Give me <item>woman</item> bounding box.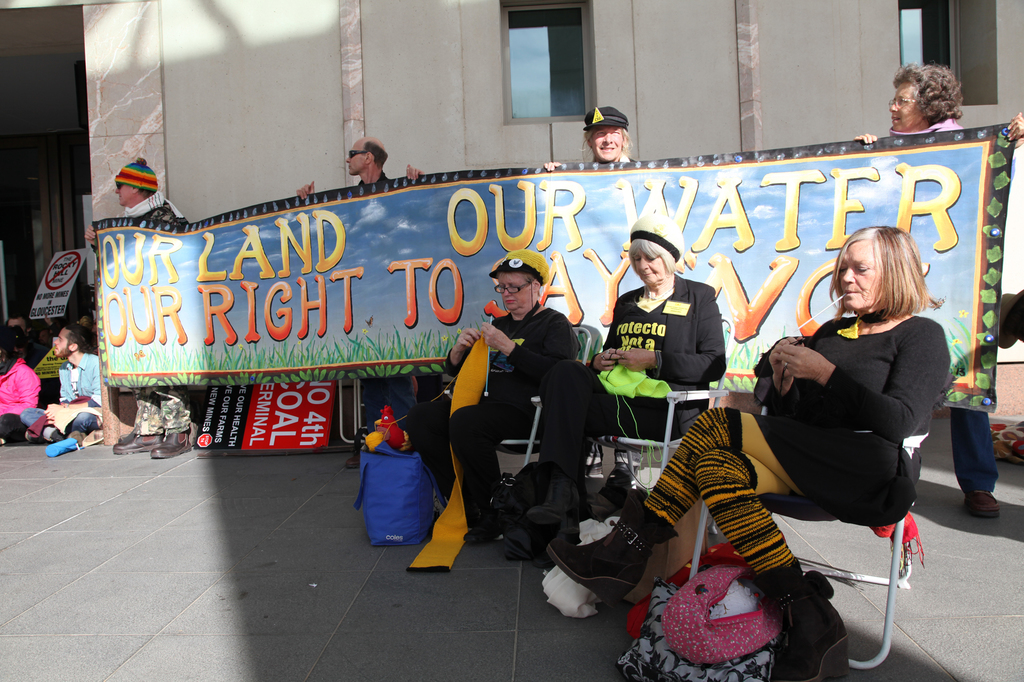
(left=399, top=244, right=586, bottom=539).
